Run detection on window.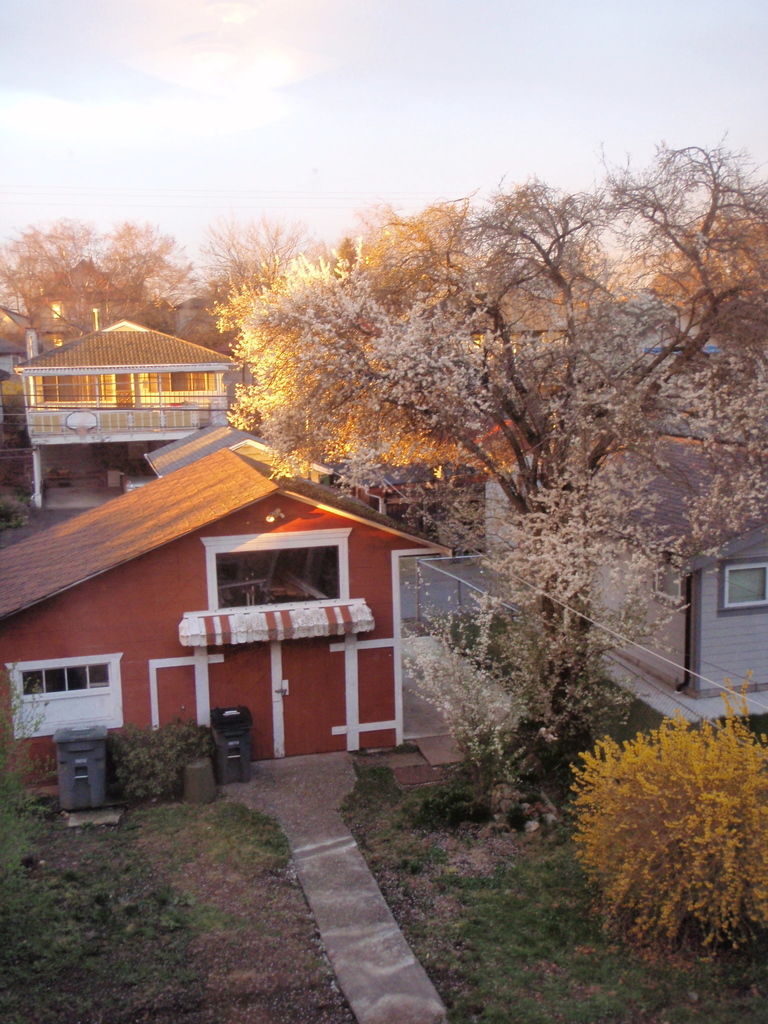
Result: [33,371,96,409].
